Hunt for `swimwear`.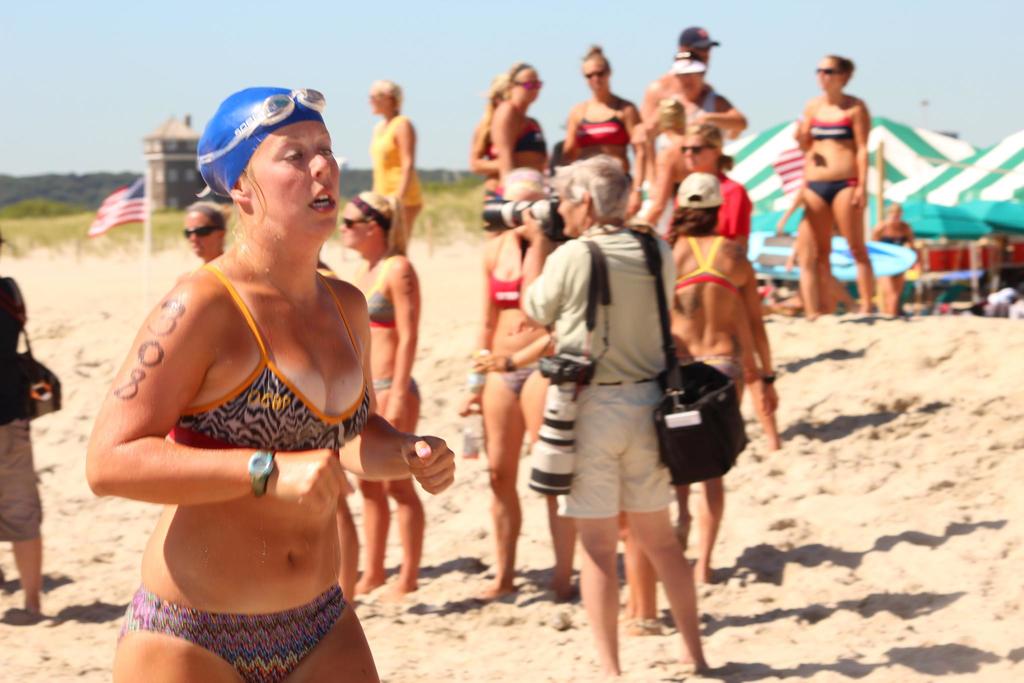
Hunted down at x1=152, y1=270, x2=394, y2=481.
